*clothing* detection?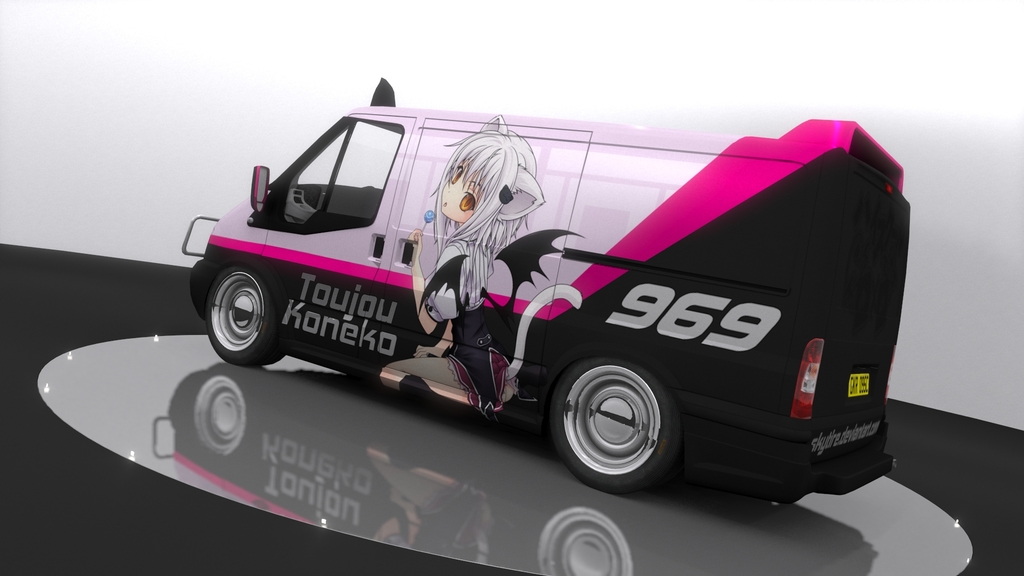
pyautogui.locateOnScreen(402, 236, 507, 412)
